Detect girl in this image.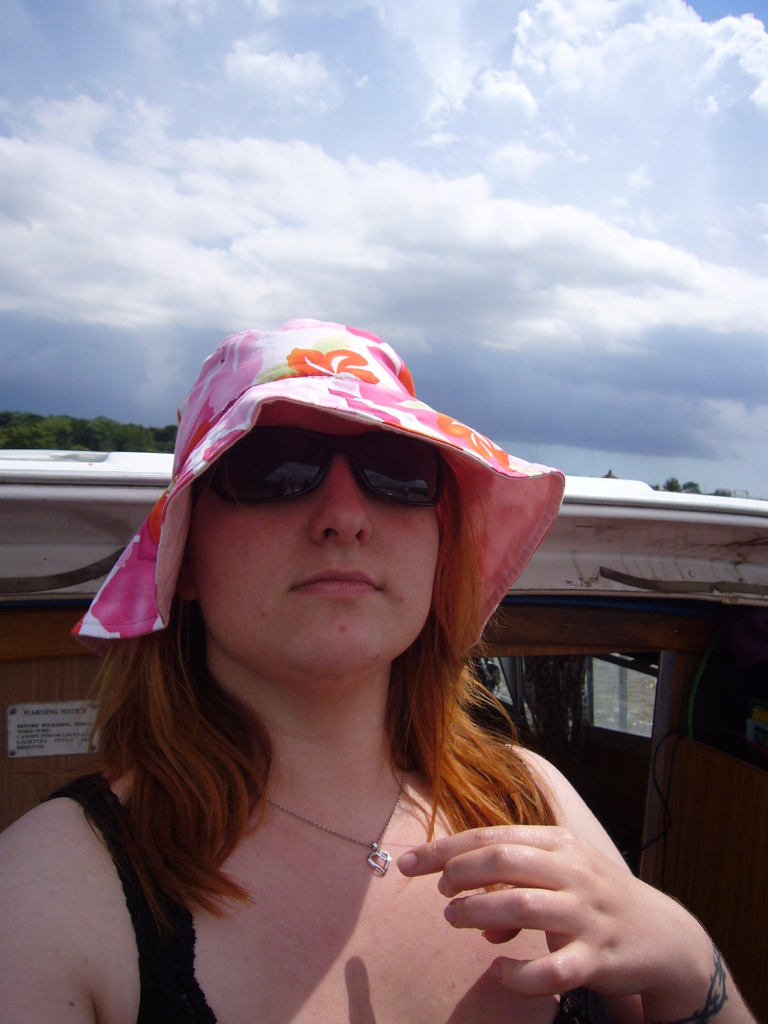
Detection: 0 314 759 1023.
